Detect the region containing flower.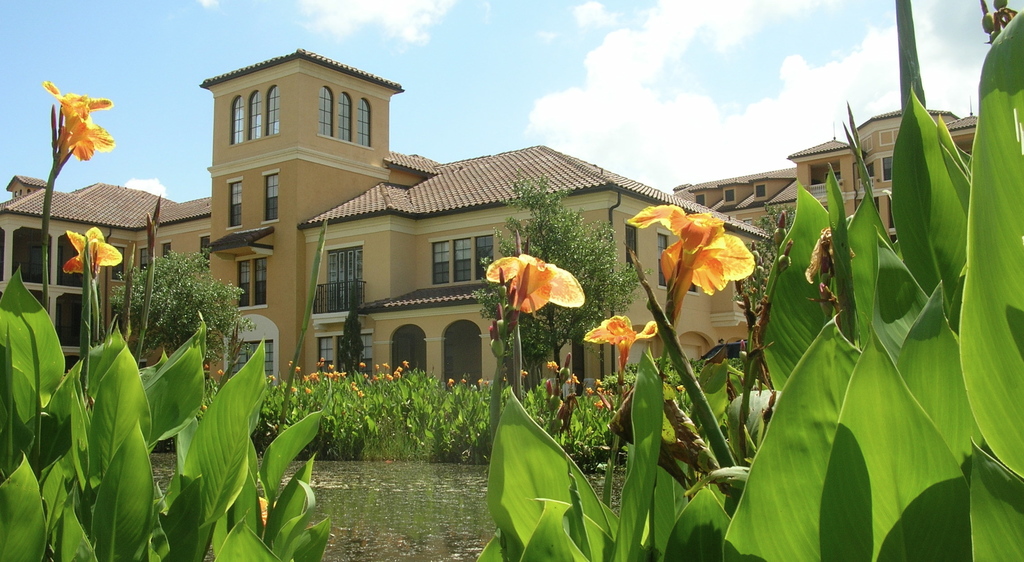
x1=47, y1=78, x2=114, y2=165.
